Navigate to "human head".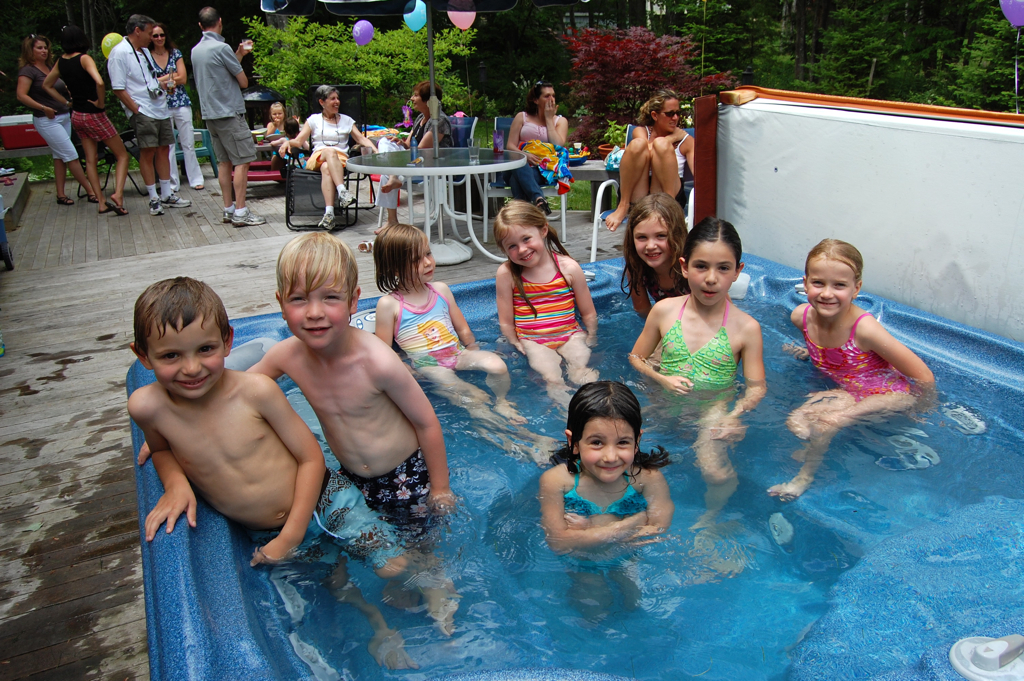
Navigation target: {"x1": 648, "y1": 91, "x2": 678, "y2": 135}.
